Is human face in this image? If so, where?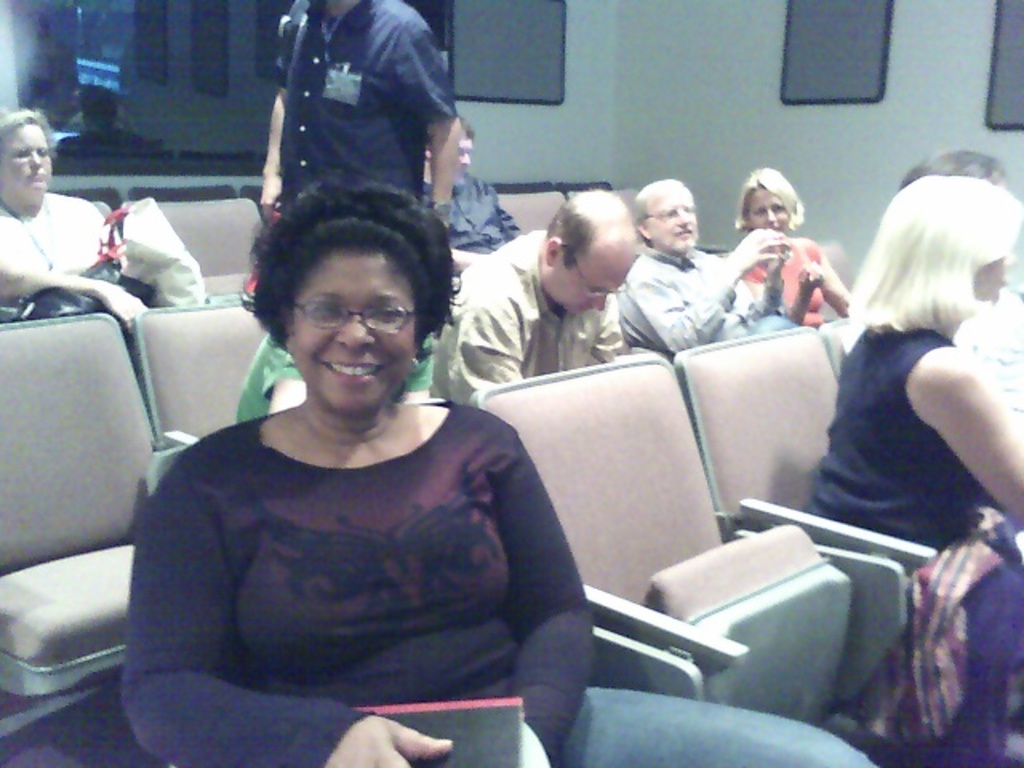
Yes, at box=[0, 126, 51, 192].
